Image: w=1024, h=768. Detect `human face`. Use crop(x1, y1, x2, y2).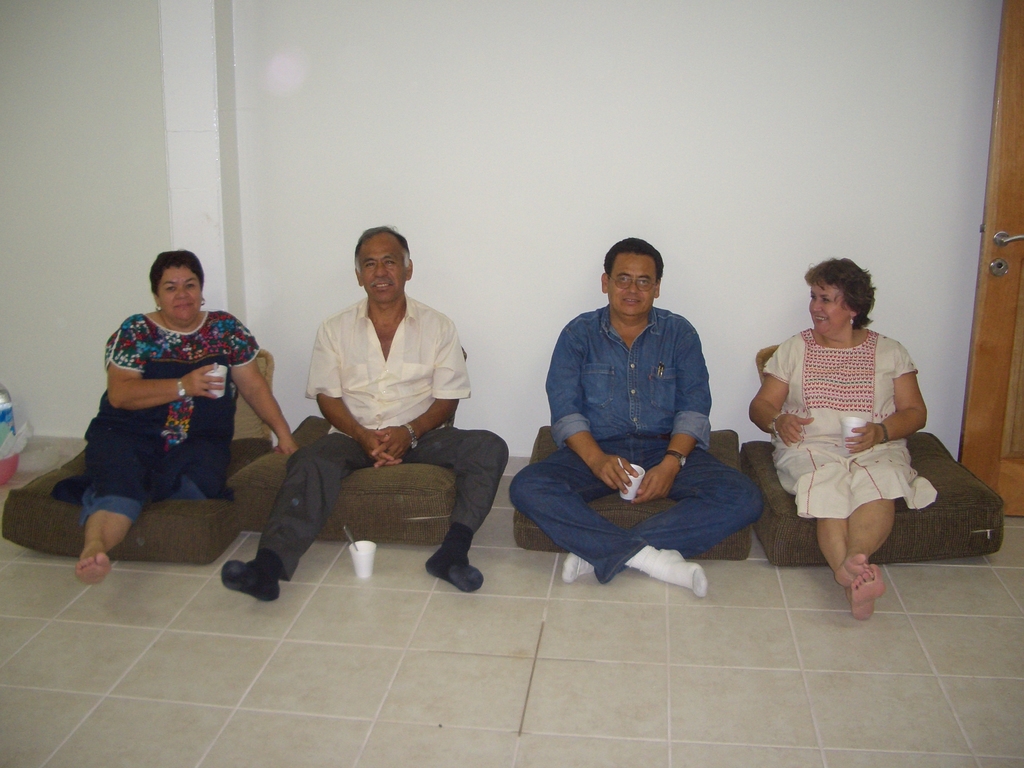
crop(163, 267, 202, 324).
